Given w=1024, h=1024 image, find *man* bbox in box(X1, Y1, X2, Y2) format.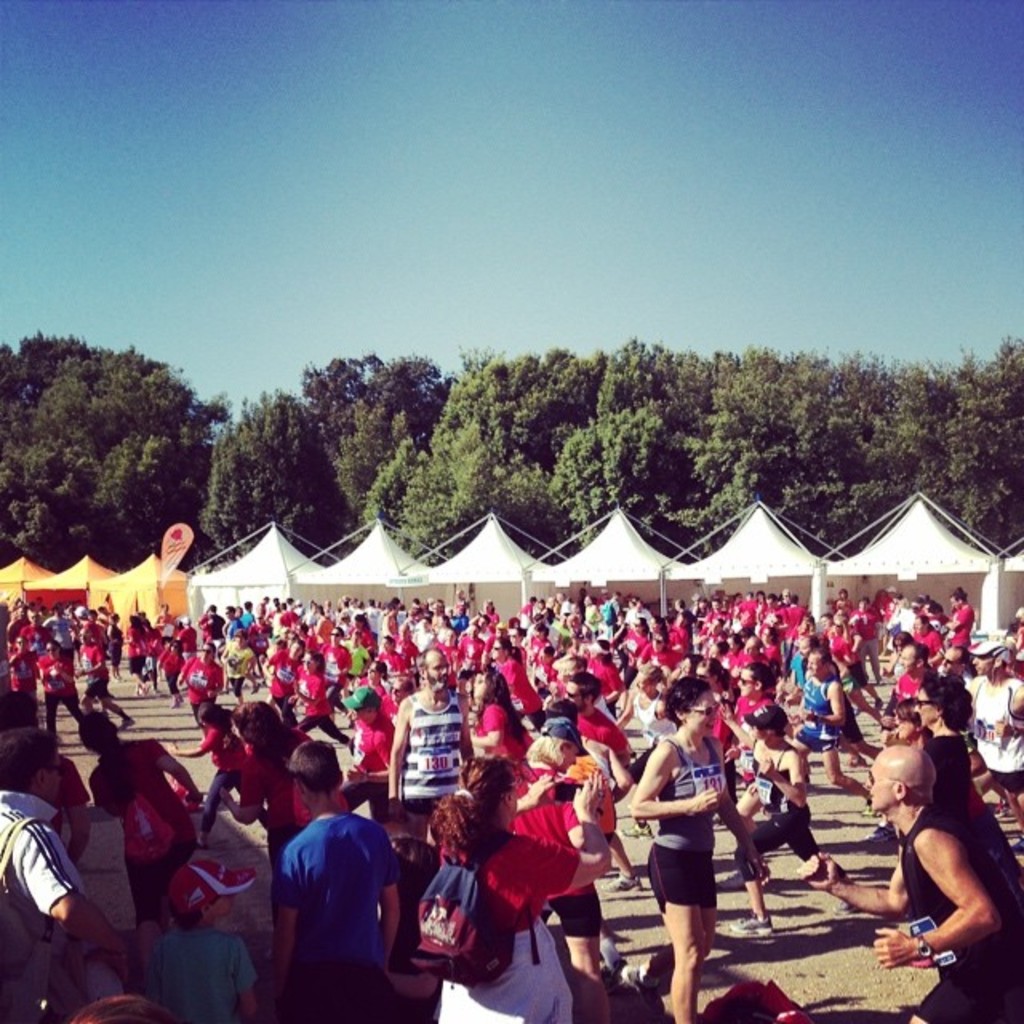
box(154, 602, 173, 627).
